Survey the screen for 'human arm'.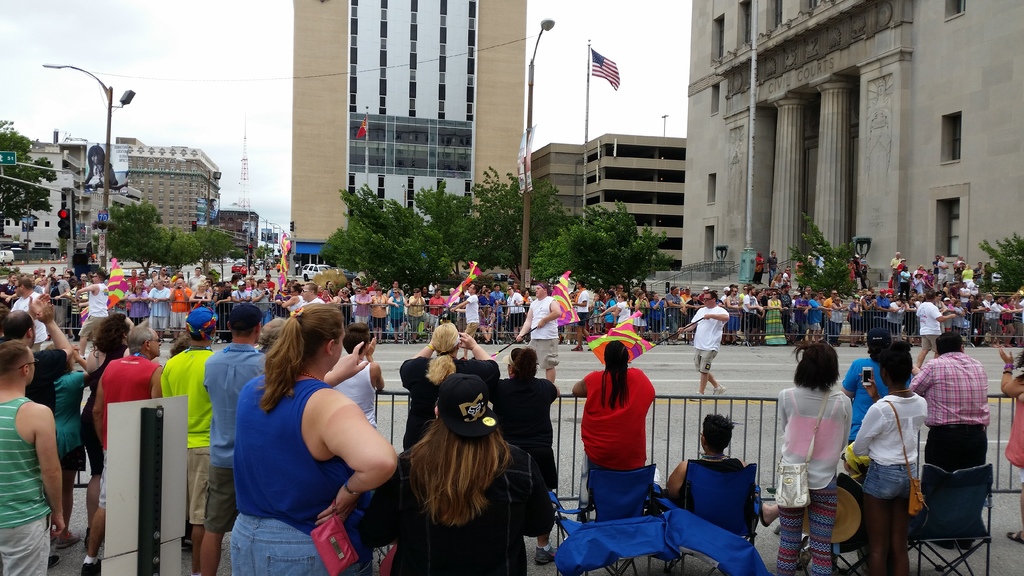
Survey found: (33,401,75,538).
